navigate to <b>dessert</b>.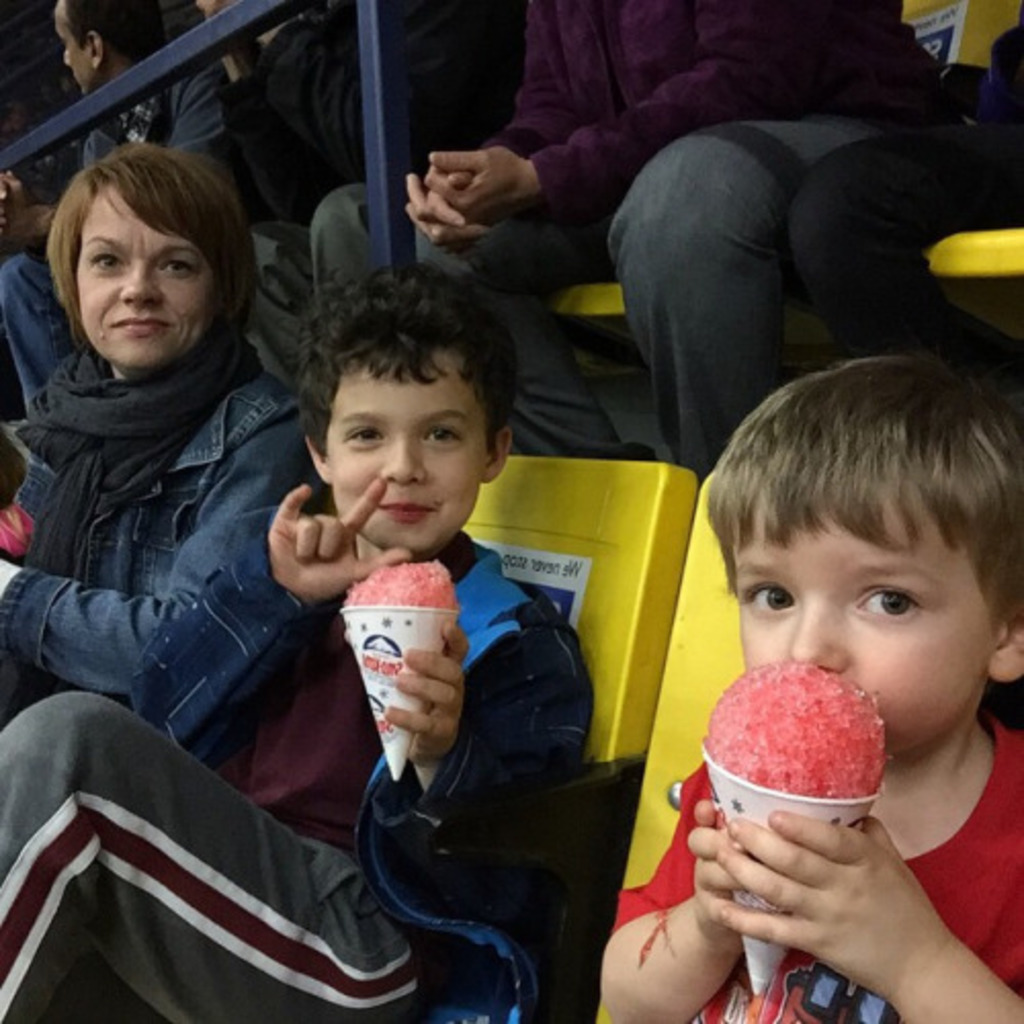
Navigation target: 338/555/463/608.
